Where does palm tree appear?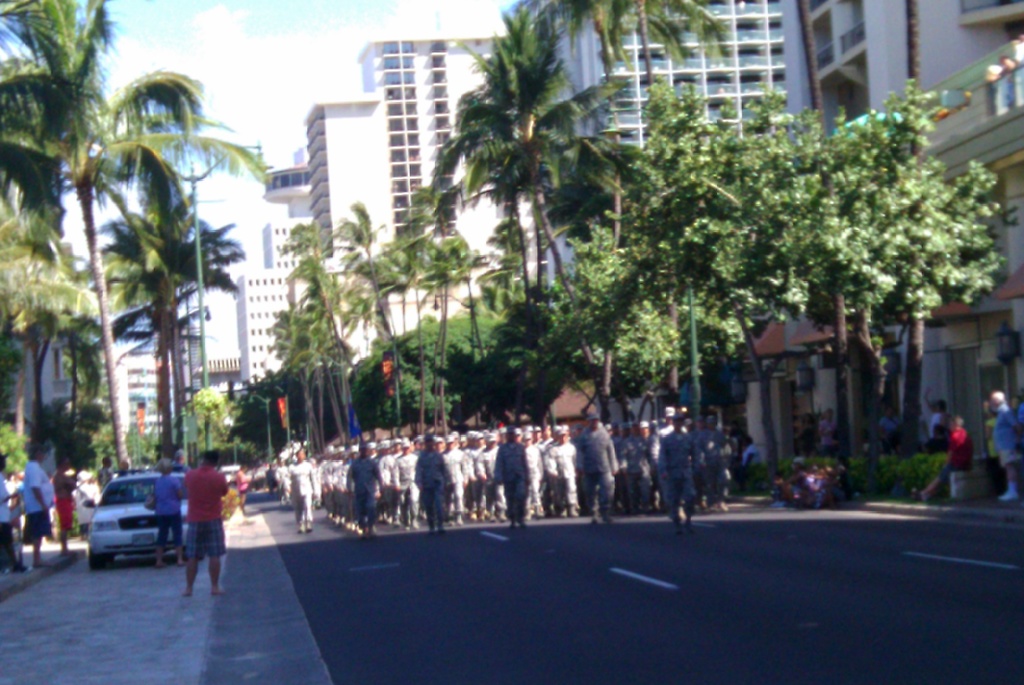
Appears at {"left": 0, "top": 74, "right": 44, "bottom": 226}.
